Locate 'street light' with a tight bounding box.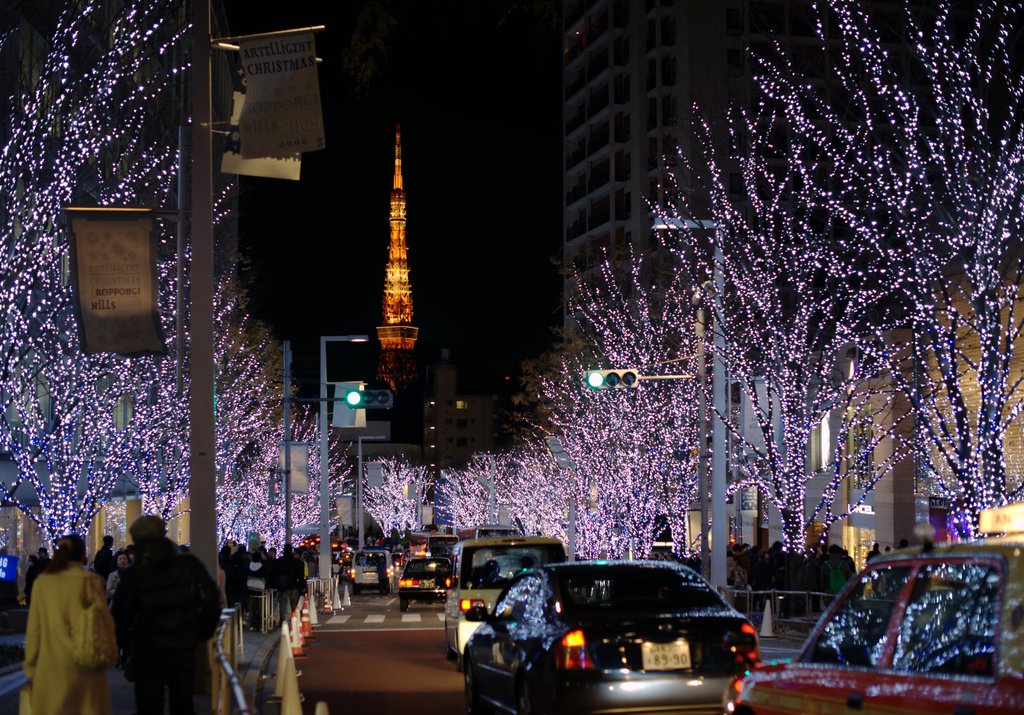
left=353, top=432, right=386, bottom=550.
